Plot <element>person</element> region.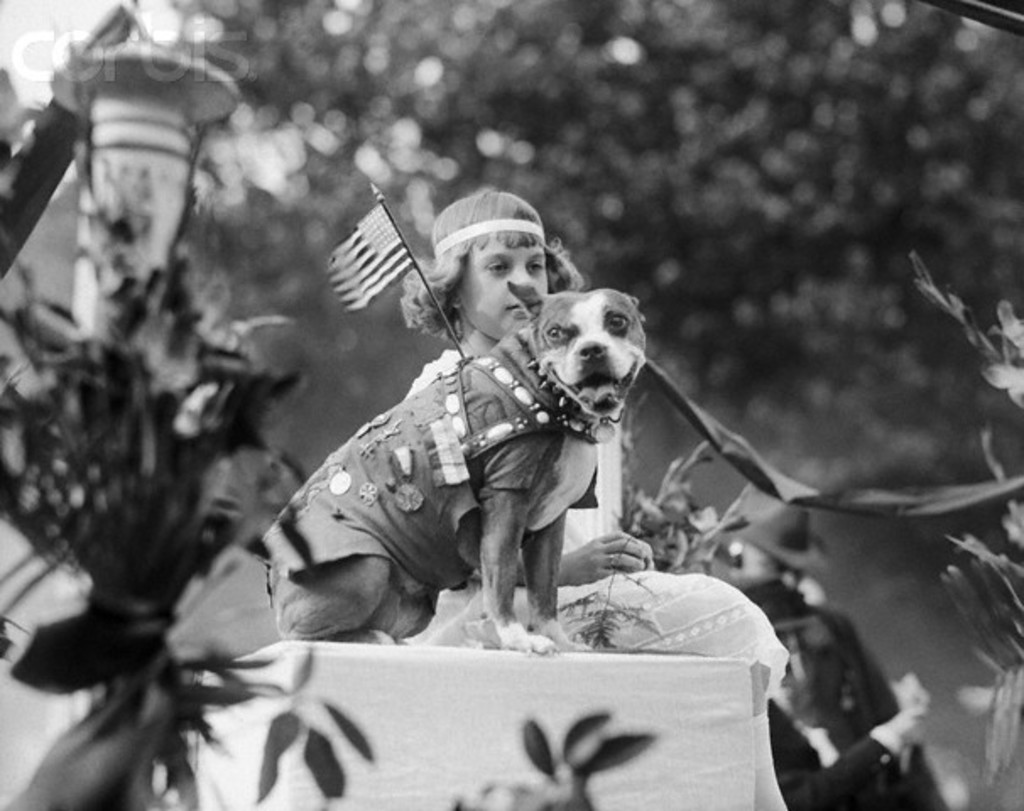
Plotted at box=[390, 188, 777, 662].
